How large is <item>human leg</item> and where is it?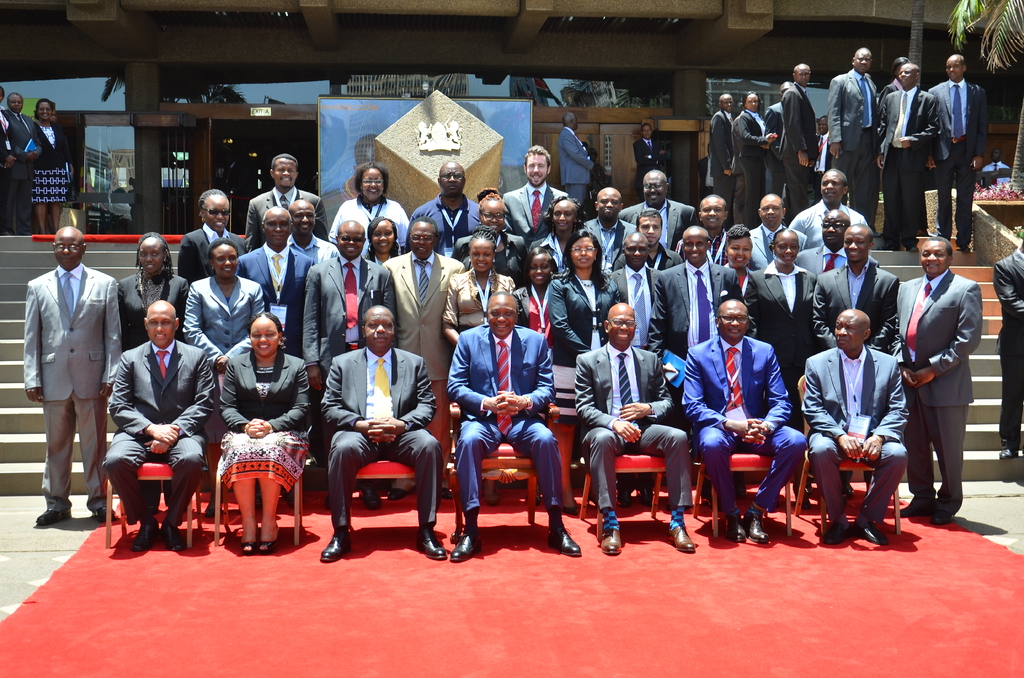
Bounding box: box(842, 469, 857, 495).
